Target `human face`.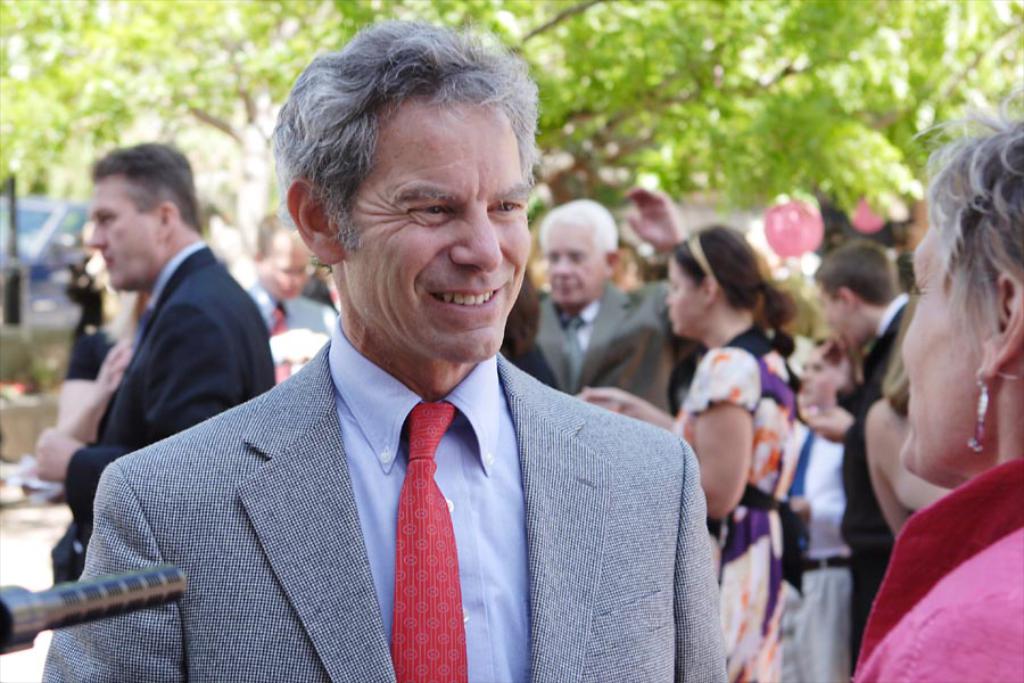
Target region: [left=543, top=219, right=605, bottom=302].
